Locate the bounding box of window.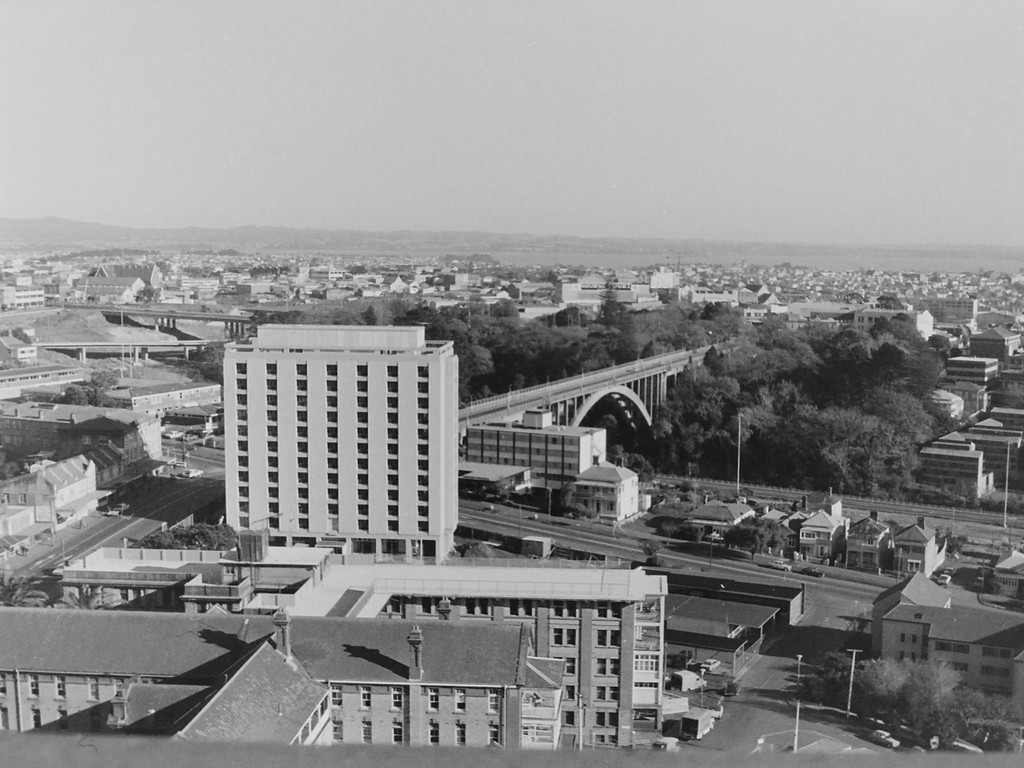
Bounding box: <bbox>237, 423, 246, 436</bbox>.
